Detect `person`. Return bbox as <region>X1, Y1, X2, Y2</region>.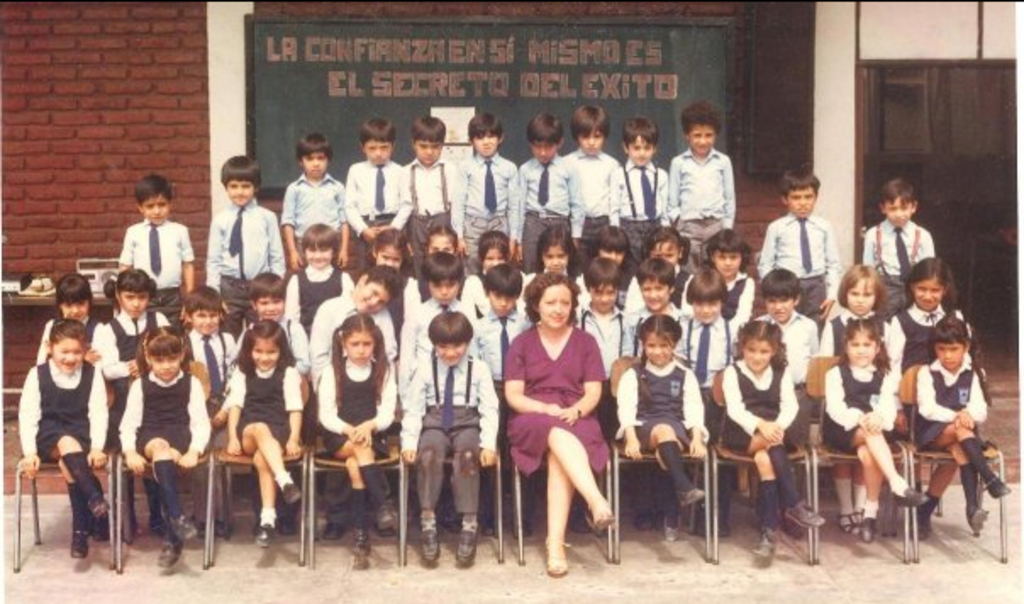
<region>824, 310, 931, 548</region>.
